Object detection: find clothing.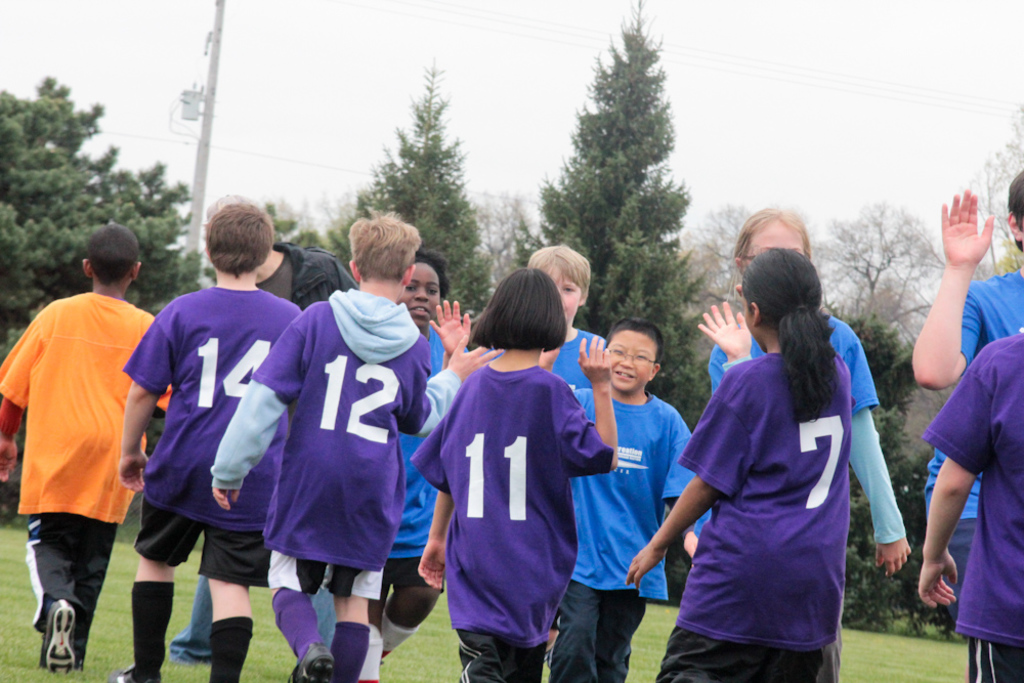
Rect(924, 334, 1023, 645).
